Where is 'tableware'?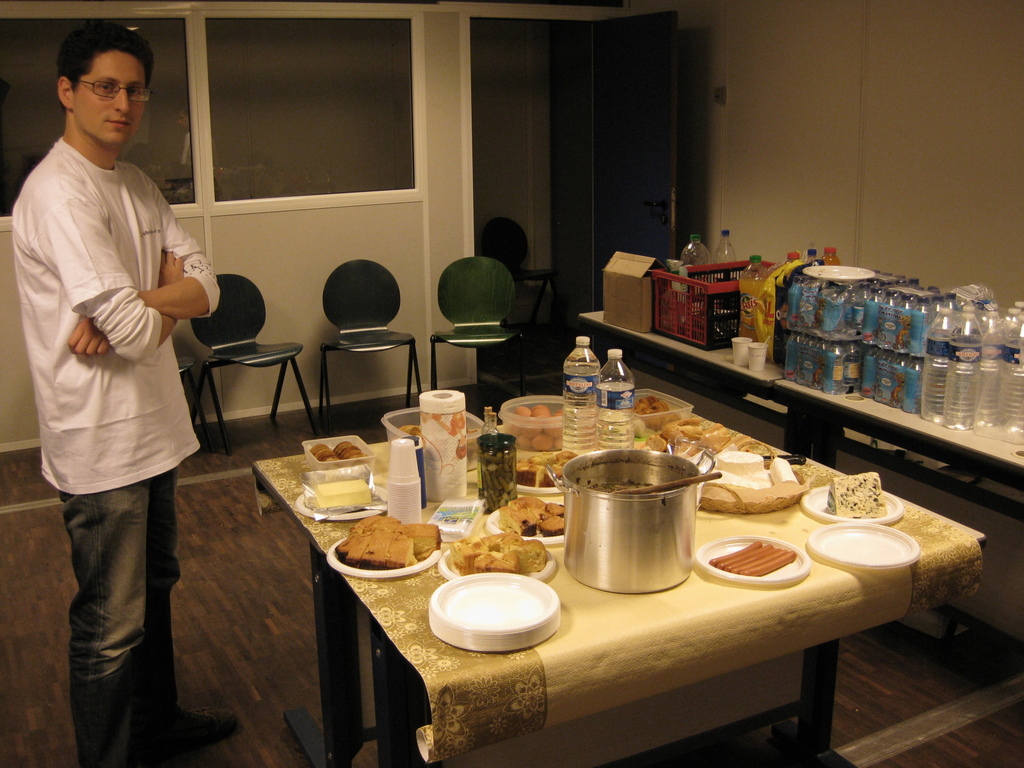
(612, 472, 721, 497).
